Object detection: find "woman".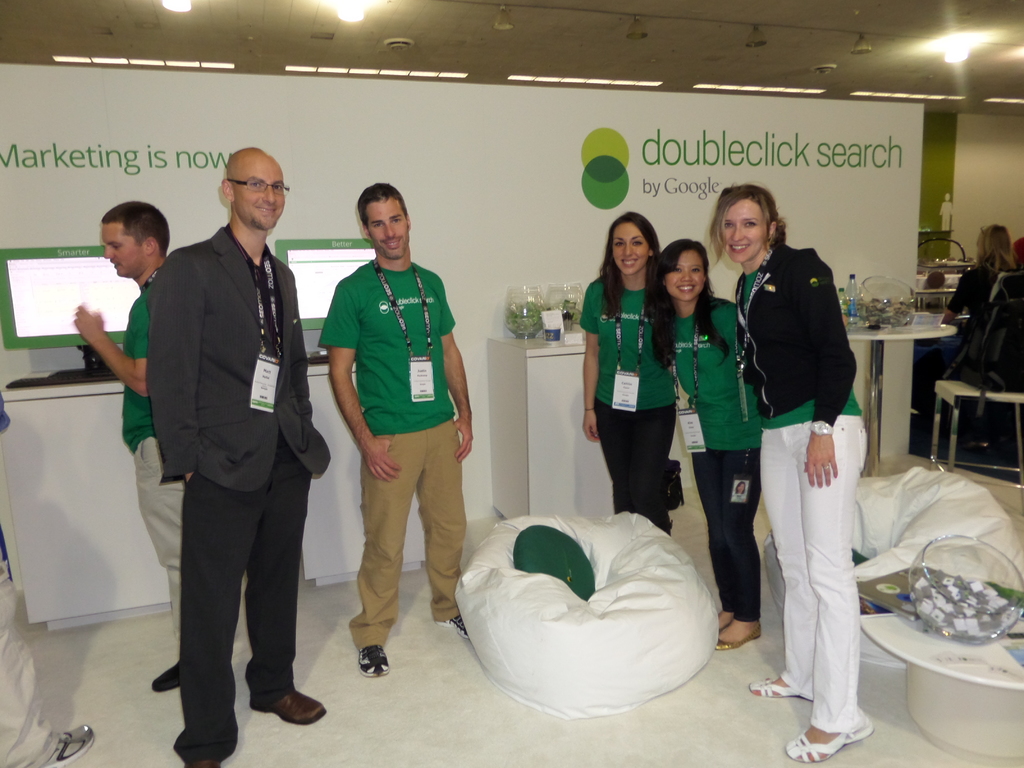
detection(578, 213, 680, 537).
